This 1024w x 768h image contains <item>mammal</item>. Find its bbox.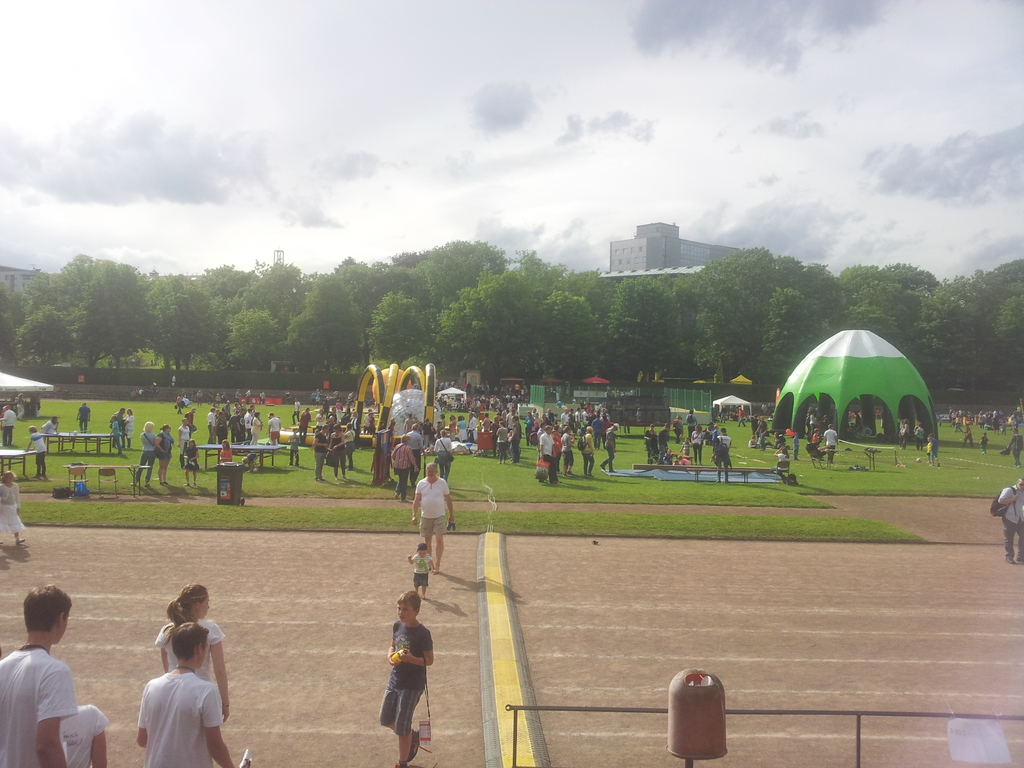
[x1=58, y1=701, x2=111, y2=767].
